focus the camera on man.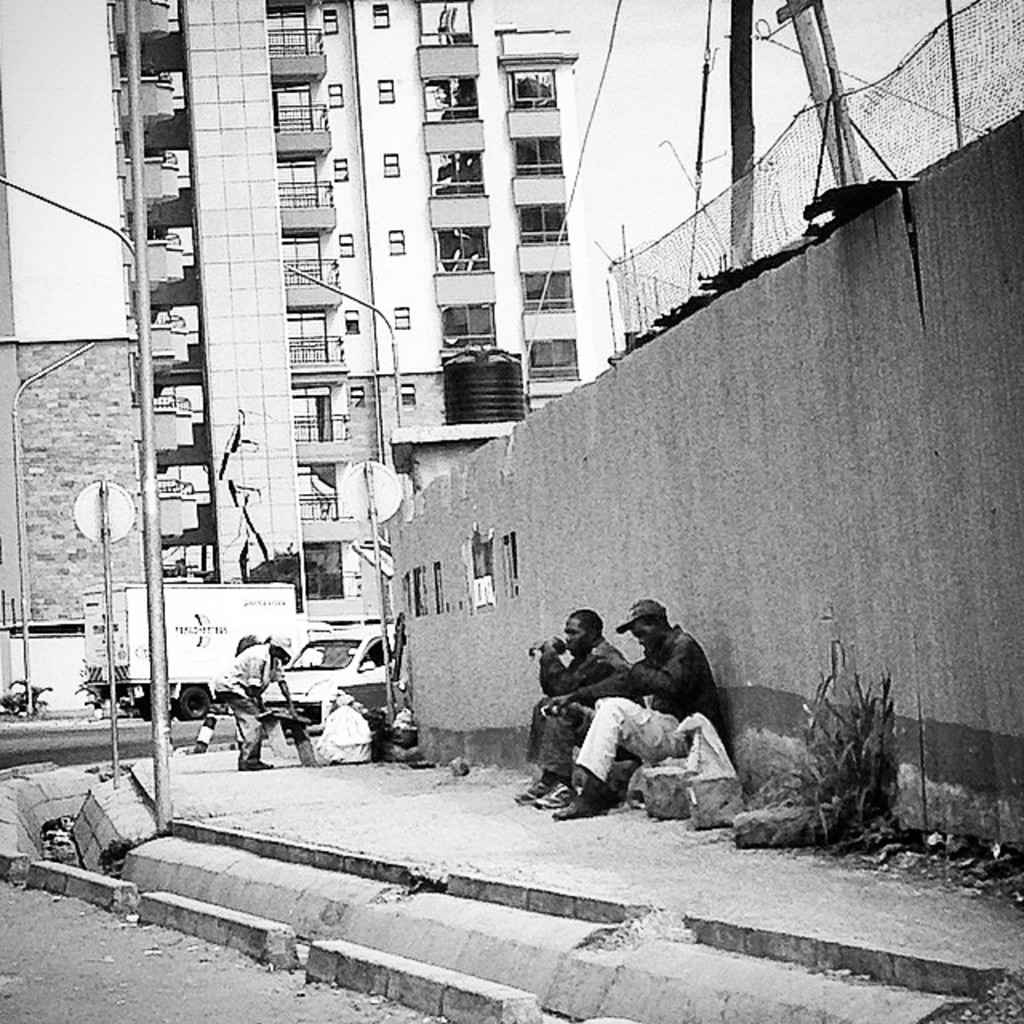
Focus region: region(520, 608, 648, 811).
